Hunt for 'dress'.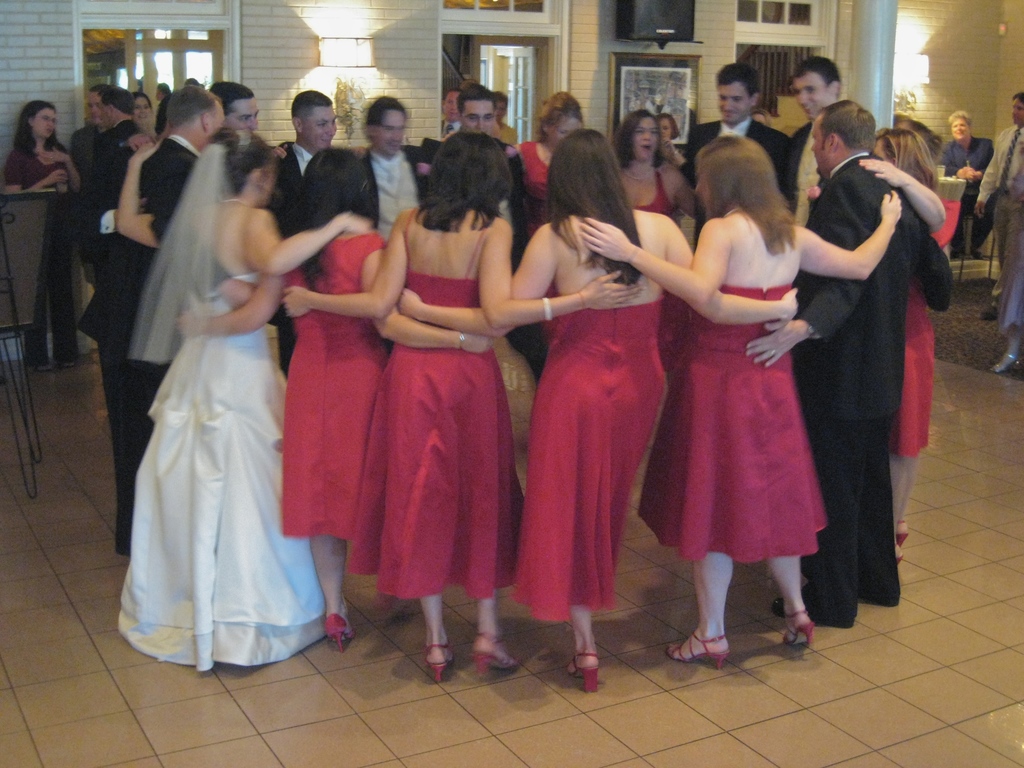
Hunted down at [890, 282, 939, 463].
